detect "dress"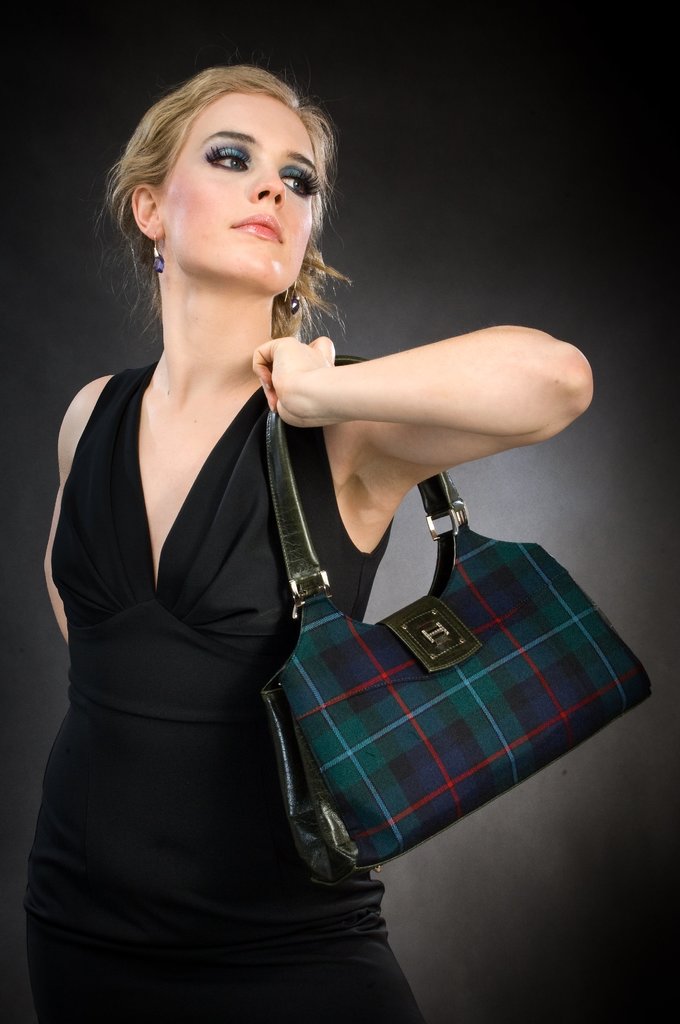
region(33, 292, 293, 1023)
